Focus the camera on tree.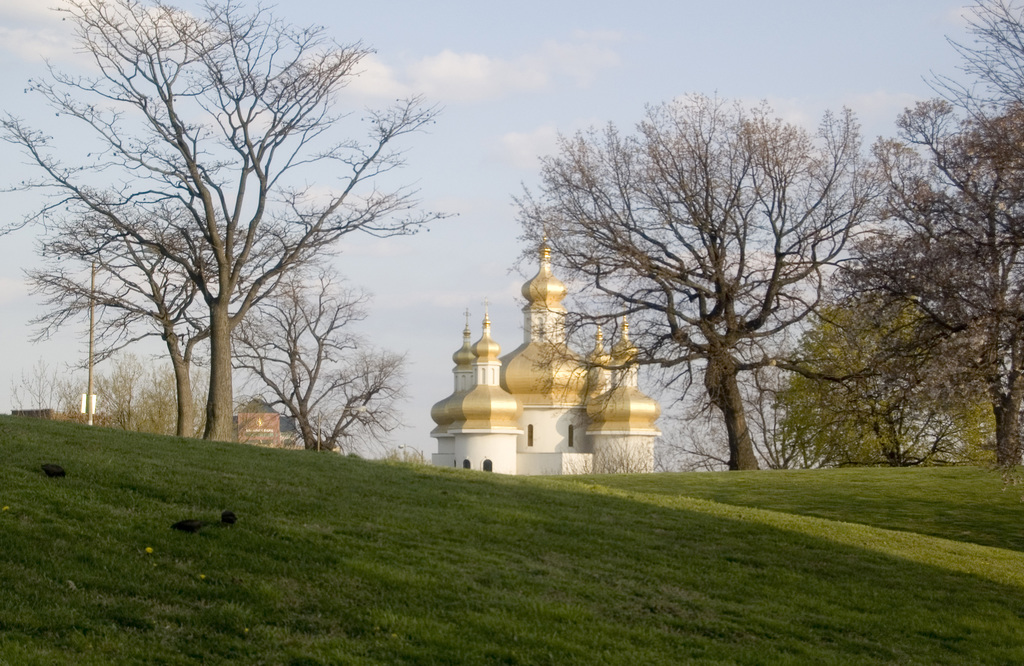
Focus region: box=[17, 181, 330, 441].
